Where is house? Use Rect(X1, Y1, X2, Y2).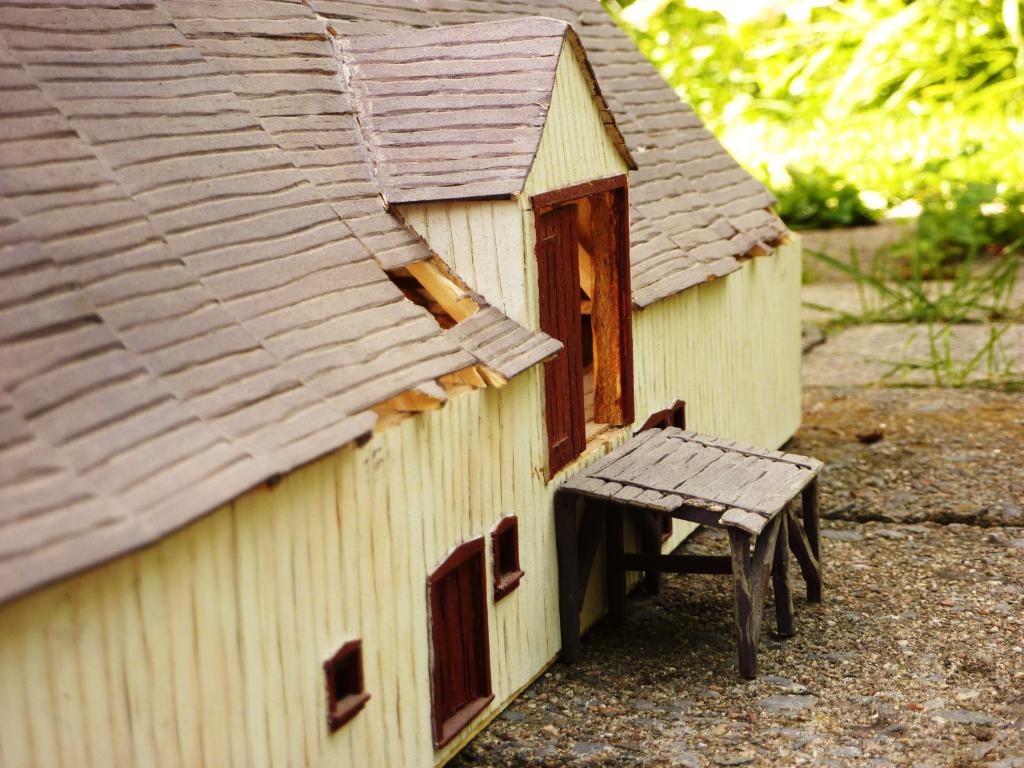
Rect(0, 0, 804, 767).
